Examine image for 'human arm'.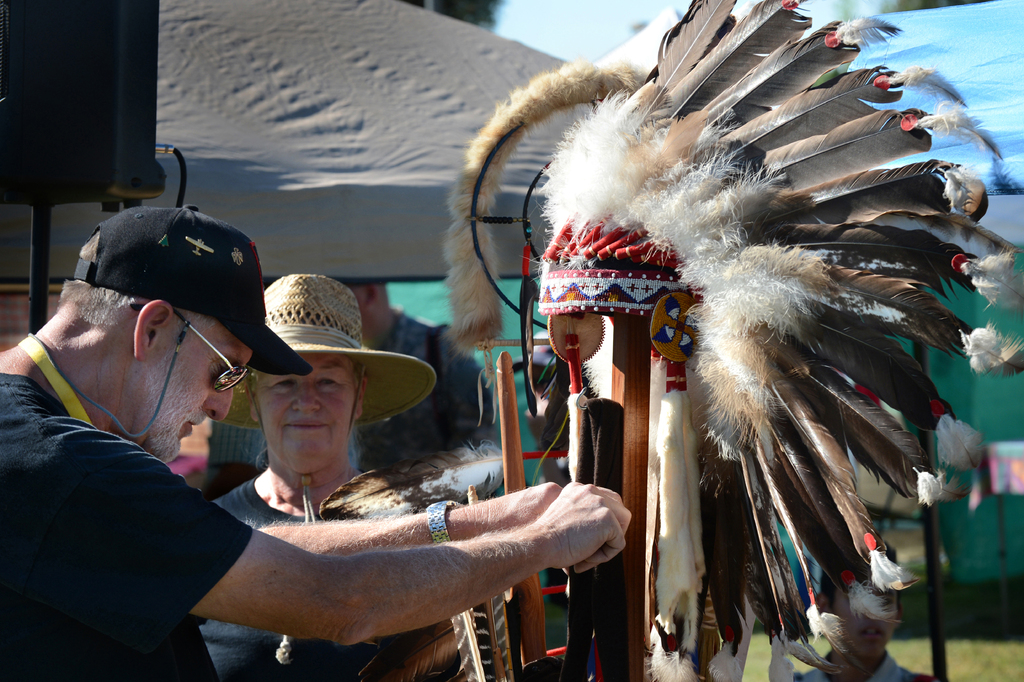
Examination result: <bbox>257, 477, 566, 560</bbox>.
